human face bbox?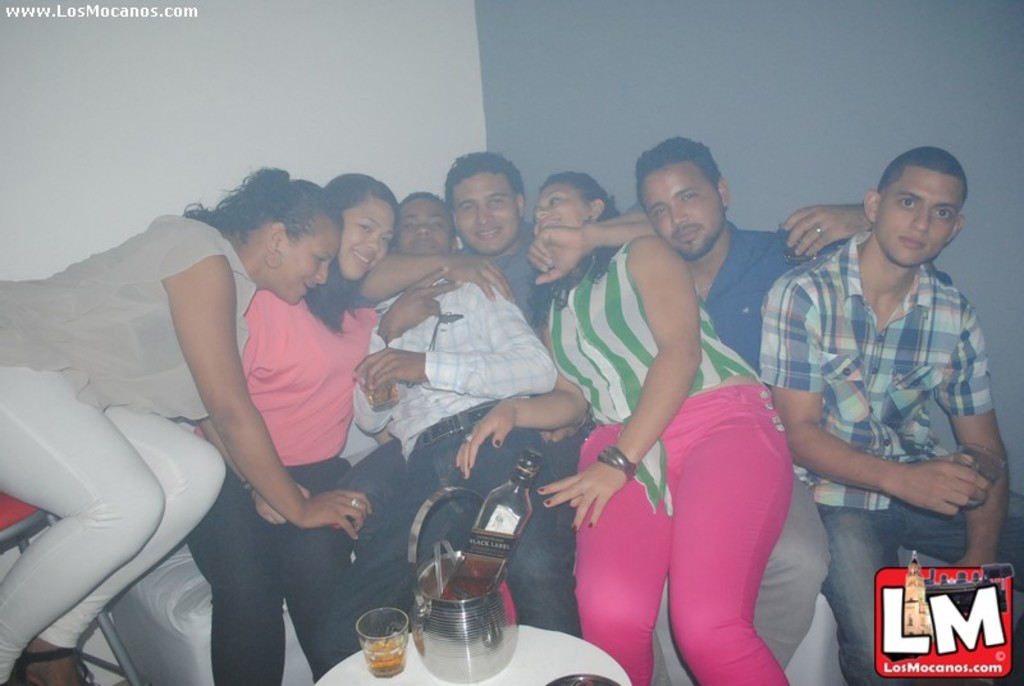
{"x1": 453, "y1": 174, "x2": 518, "y2": 252}
